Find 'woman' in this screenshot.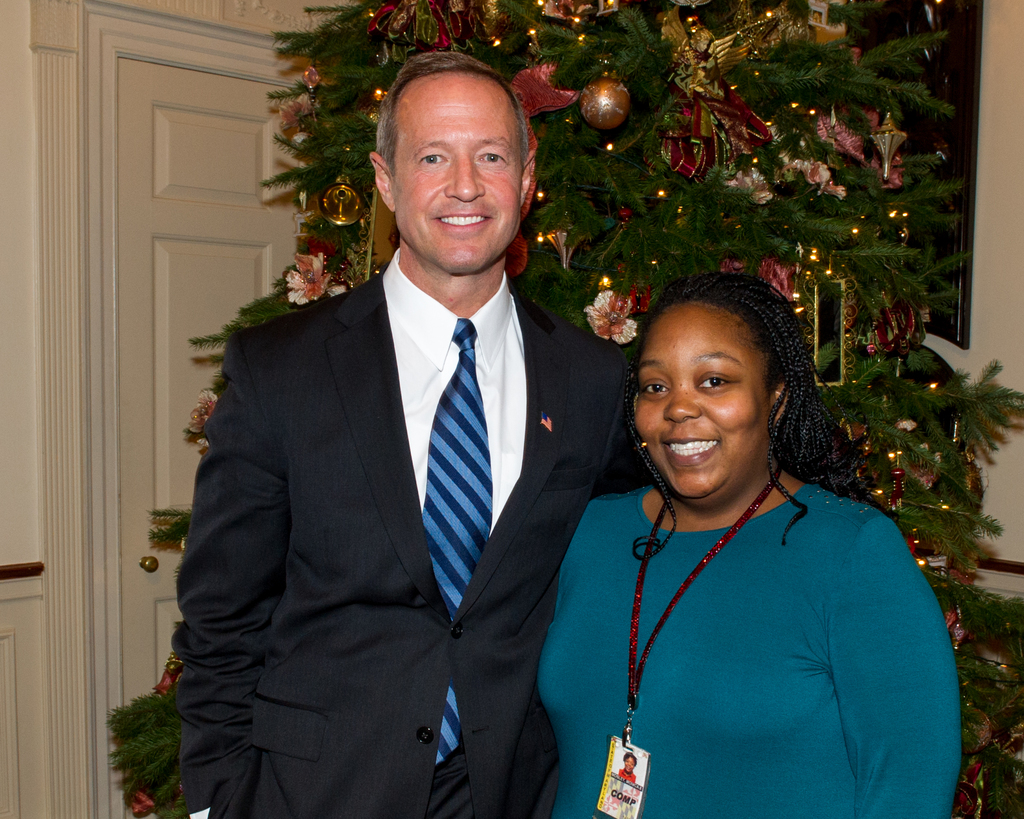
The bounding box for 'woman' is 552 253 929 810.
